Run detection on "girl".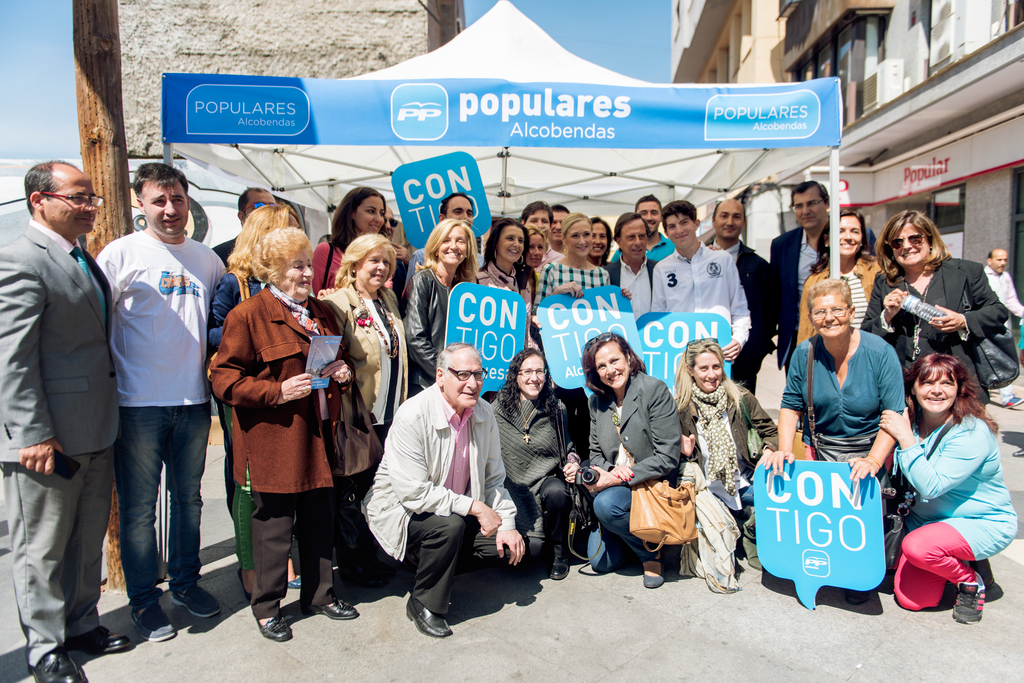
Result: 491/349/584/575.
